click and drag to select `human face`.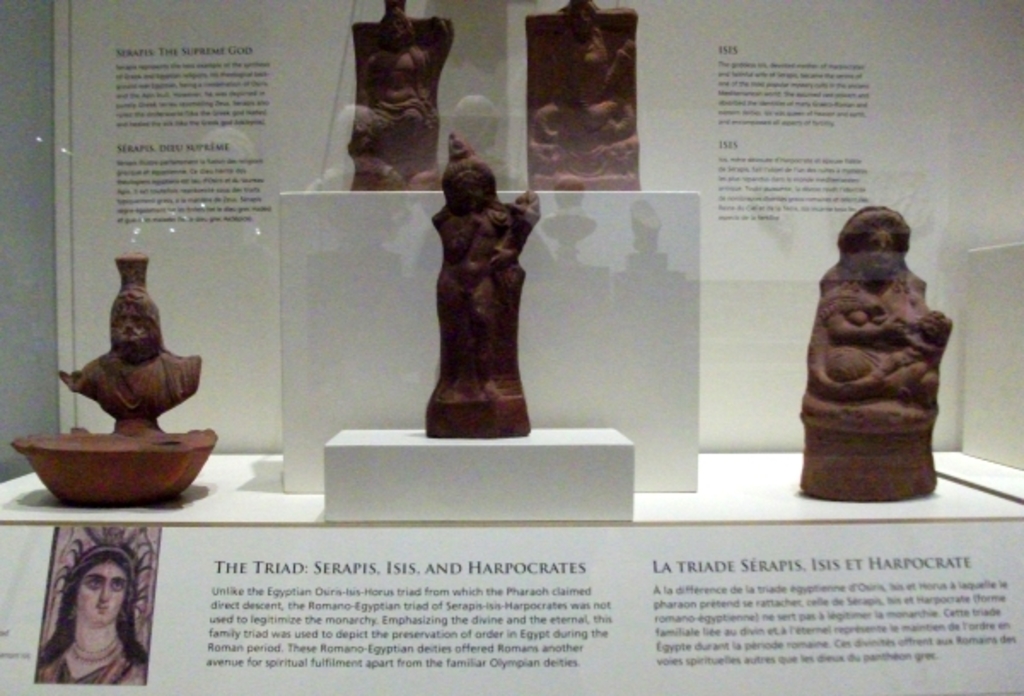
Selection: Rect(114, 304, 147, 353).
